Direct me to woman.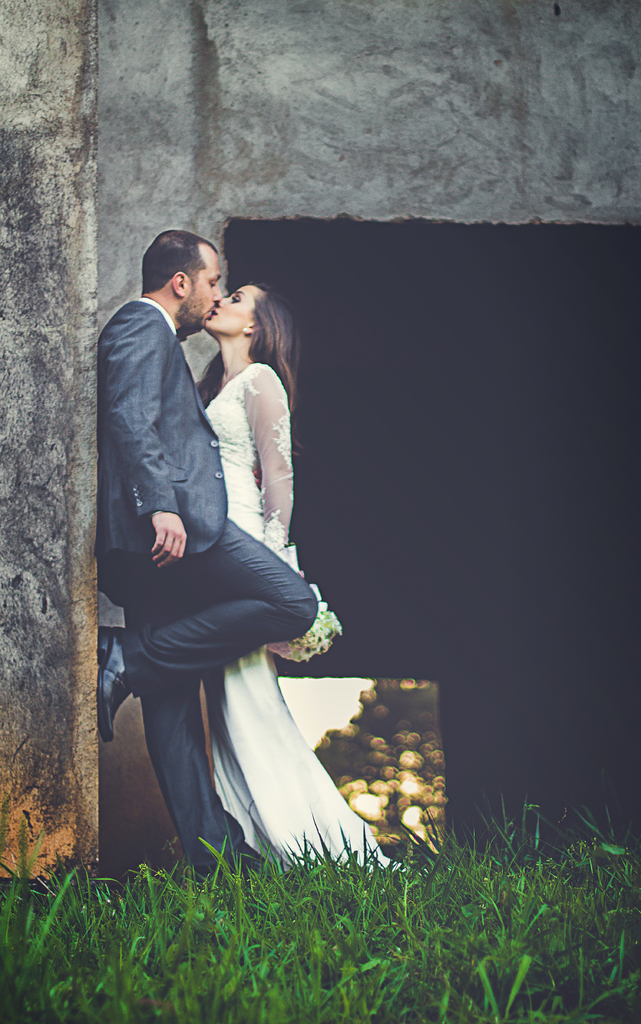
Direction: (197,278,406,868).
